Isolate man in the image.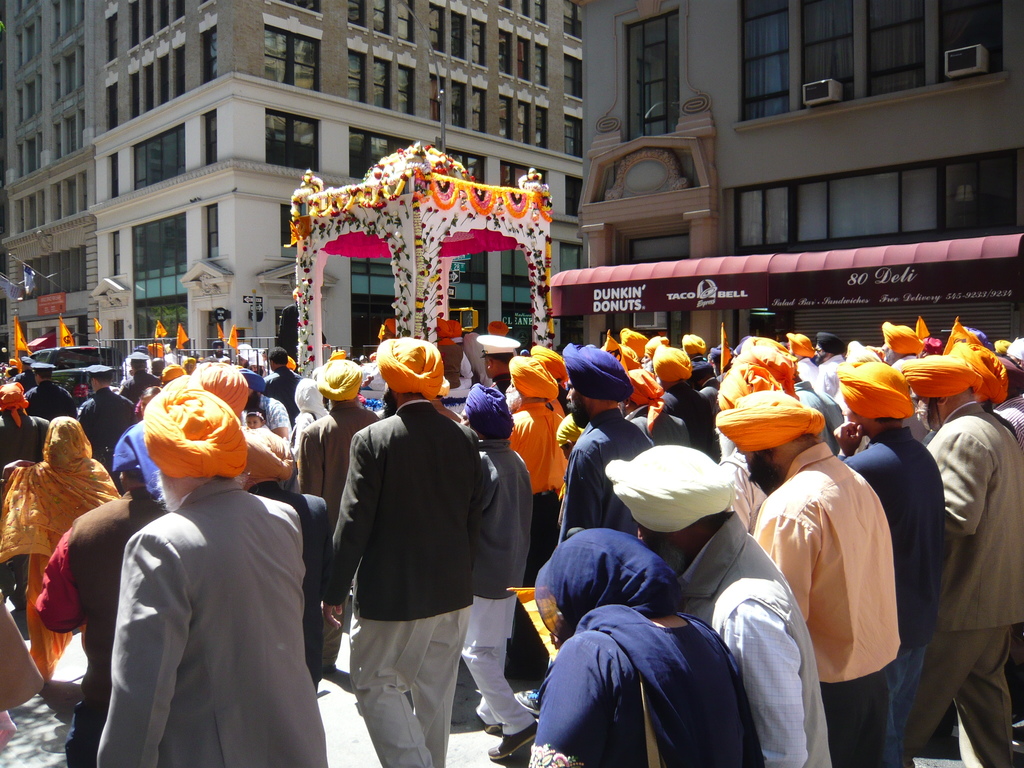
Isolated region: BBox(559, 342, 651, 549).
